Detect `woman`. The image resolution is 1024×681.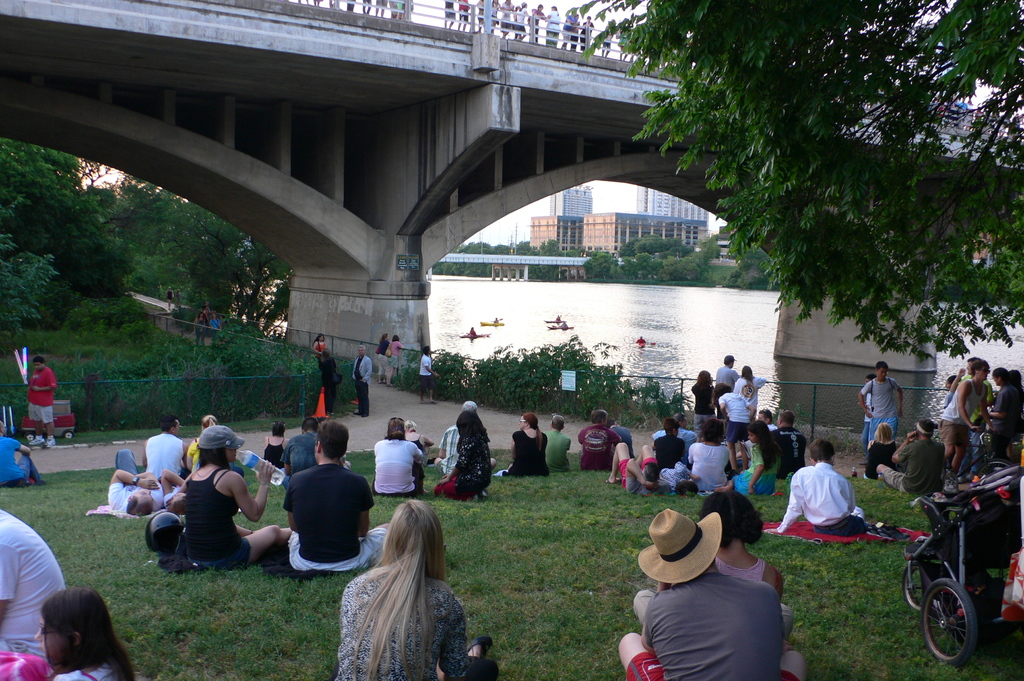
crop(185, 414, 243, 479).
